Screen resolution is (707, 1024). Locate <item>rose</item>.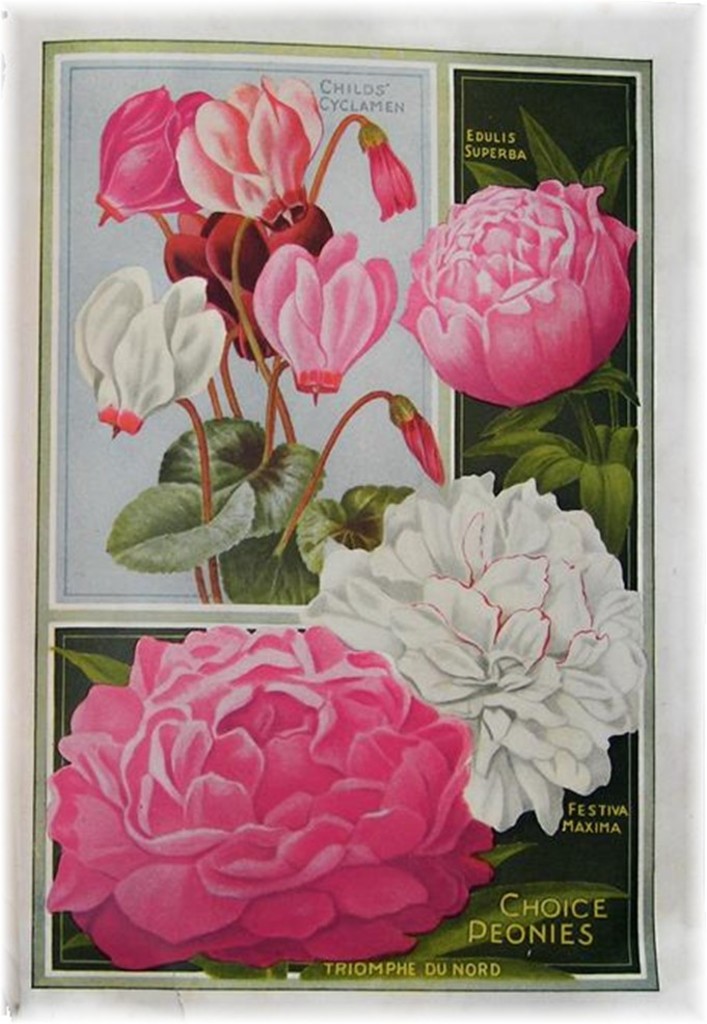
crop(392, 177, 638, 412).
